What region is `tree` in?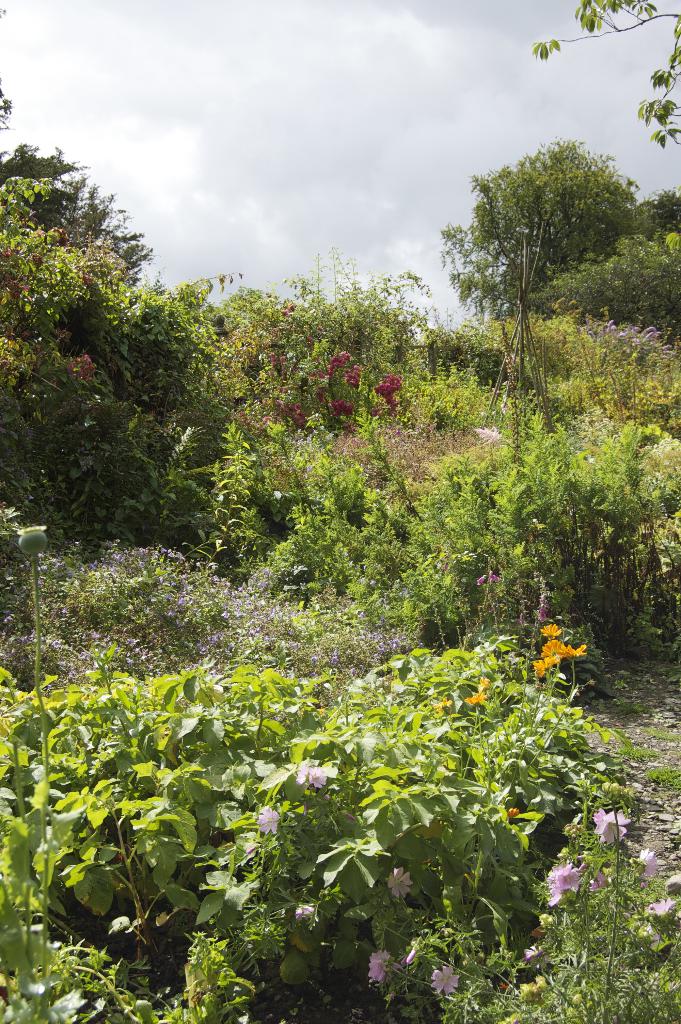
(x1=0, y1=141, x2=150, y2=290).
